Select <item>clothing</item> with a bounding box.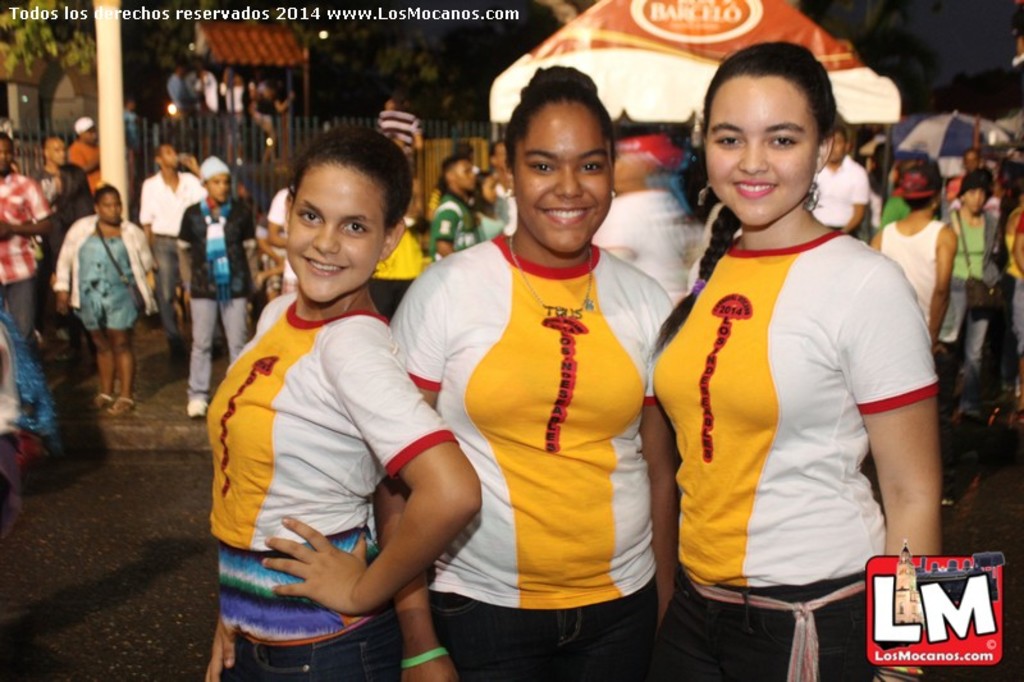
[x1=51, y1=214, x2=151, y2=345].
